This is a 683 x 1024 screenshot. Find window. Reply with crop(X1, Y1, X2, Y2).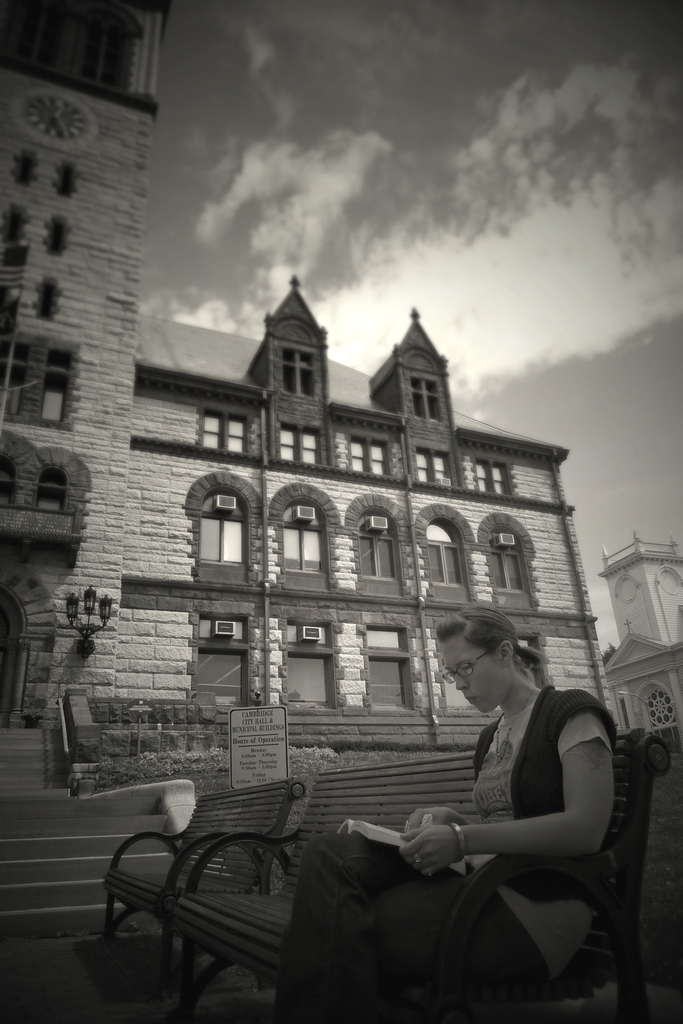
crop(43, 349, 70, 428).
